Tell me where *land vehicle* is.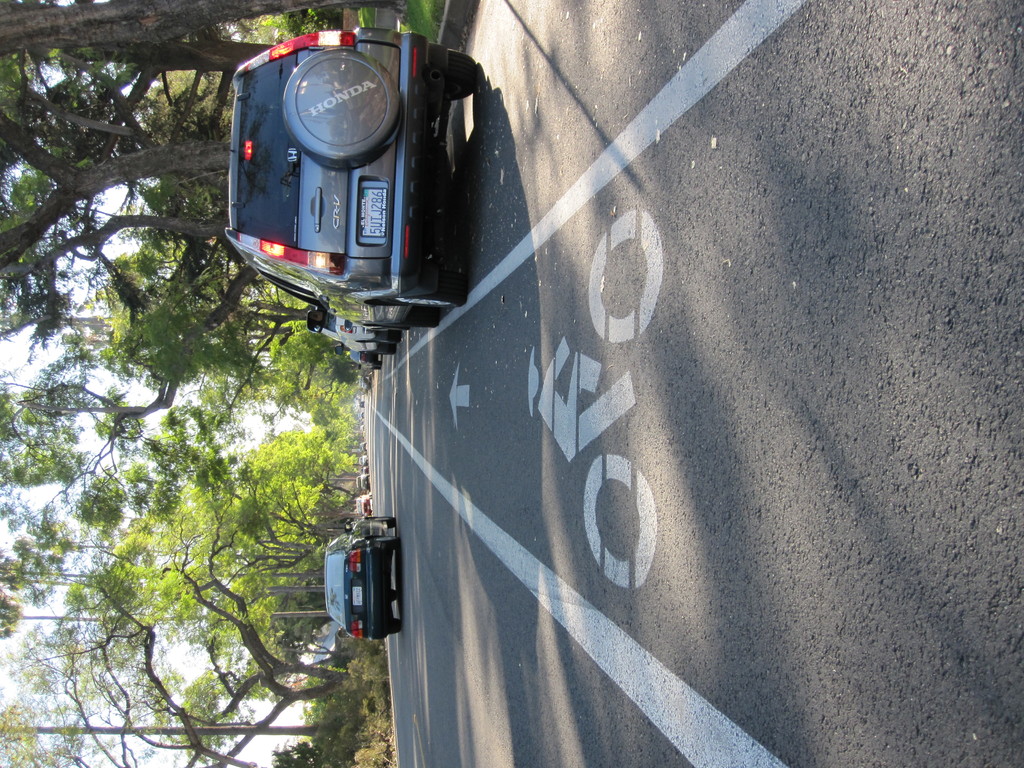
*land vehicle* is at select_region(195, 15, 511, 345).
